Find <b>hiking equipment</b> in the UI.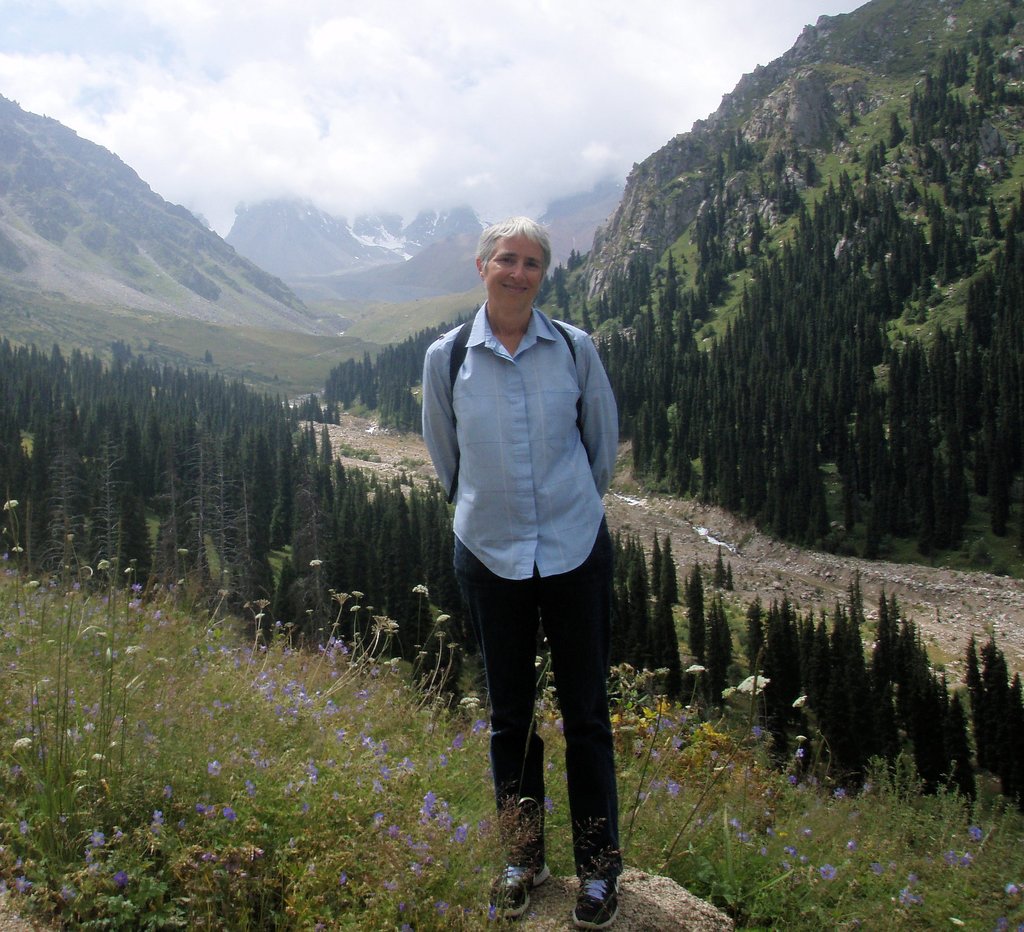
UI element at bbox(488, 865, 552, 918).
